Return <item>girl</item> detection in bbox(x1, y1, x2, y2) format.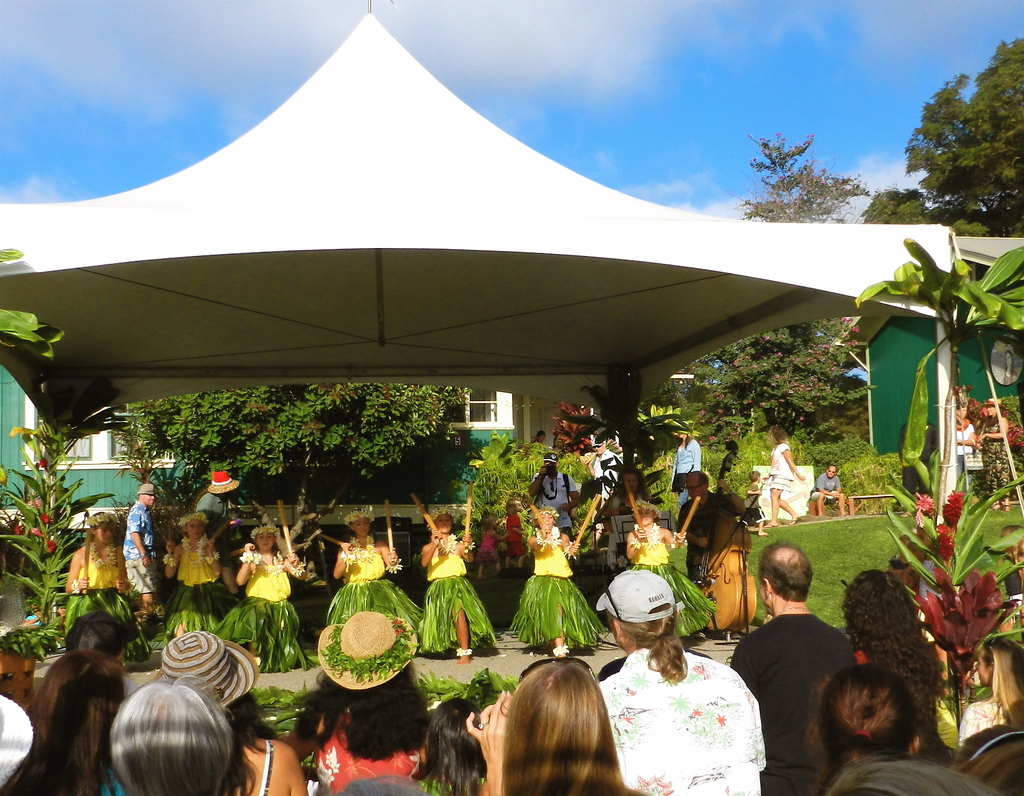
bbox(739, 473, 771, 536).
